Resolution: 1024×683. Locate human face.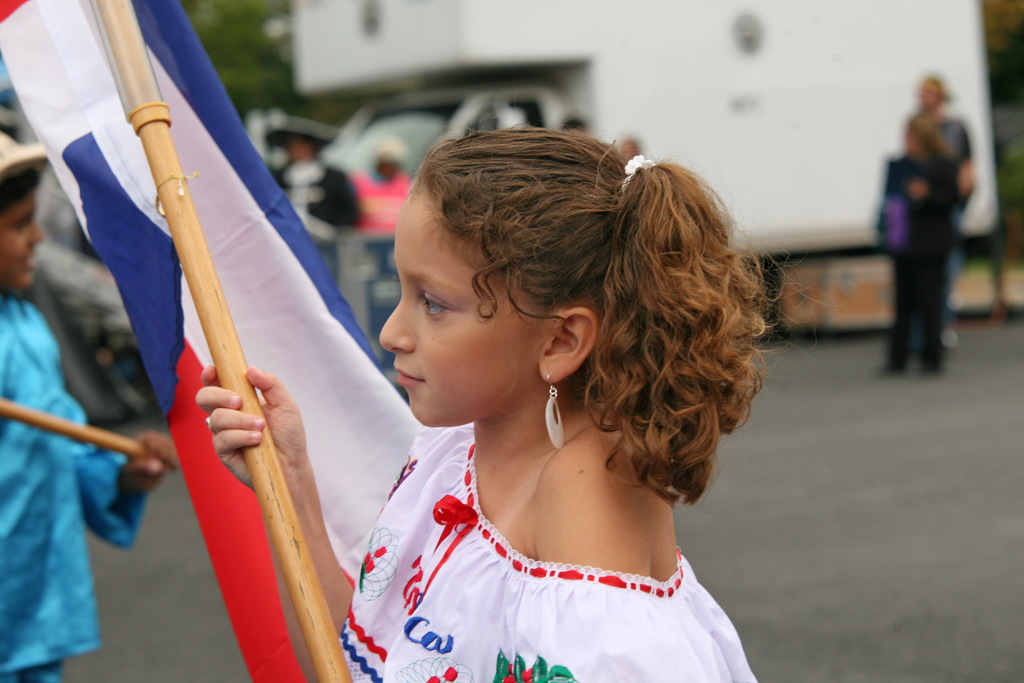
<box>1,190,42,284</box>.
